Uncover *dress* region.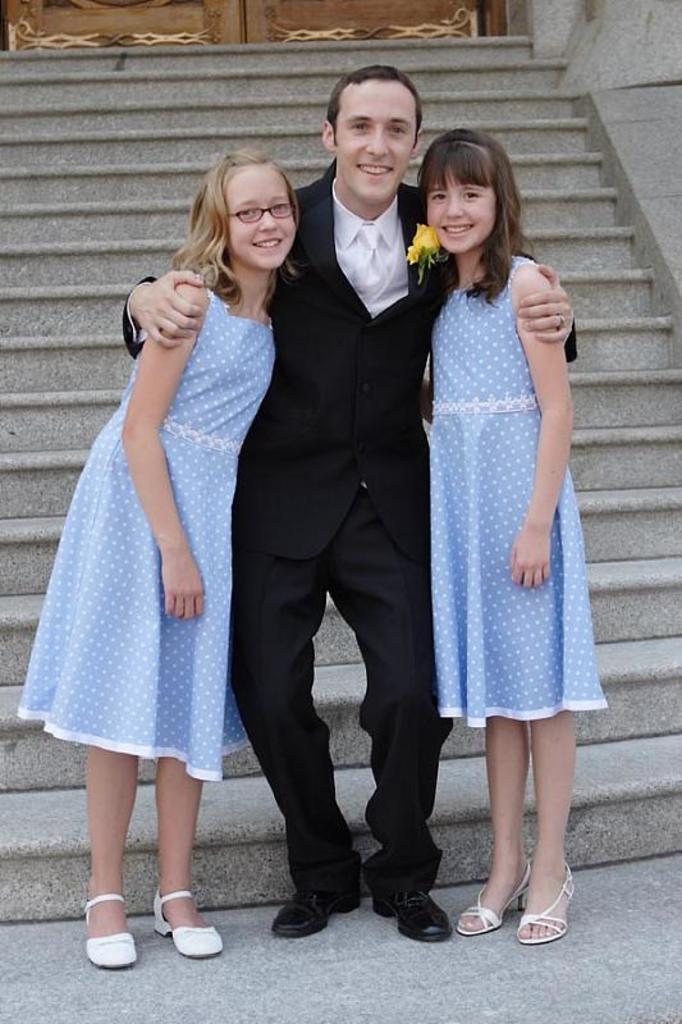
Uncovered: l=14, t=291, r=279, b=782.
